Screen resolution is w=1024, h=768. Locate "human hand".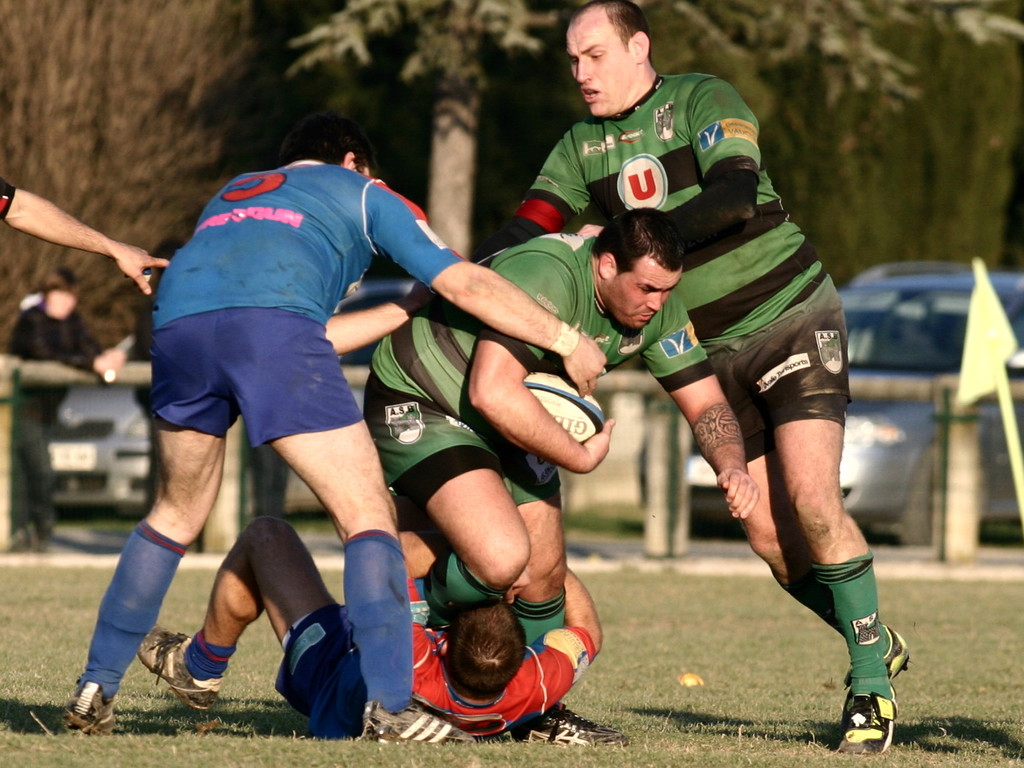
<bbox>410, 280, 436, 309</bbox>.
